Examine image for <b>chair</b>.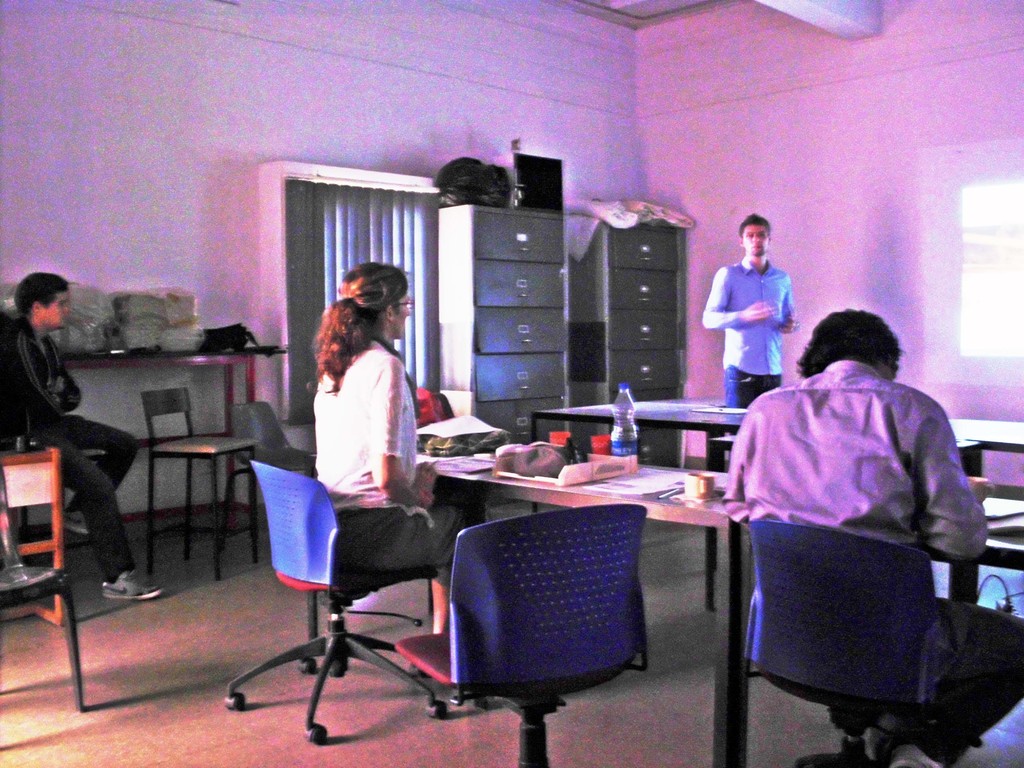
Examination result: 442:388:474:415.
